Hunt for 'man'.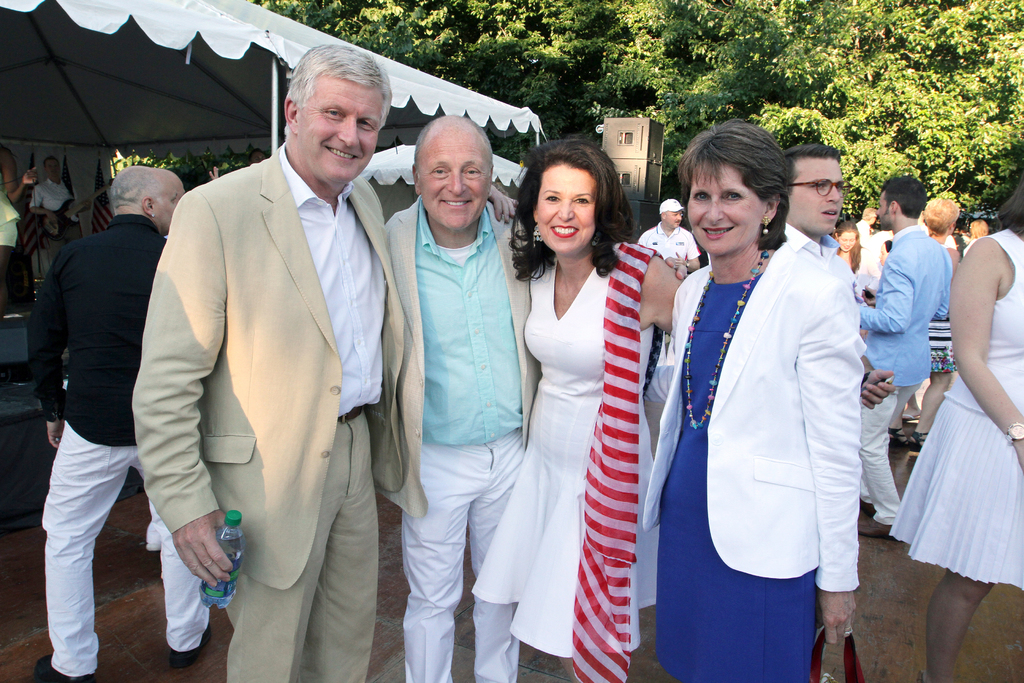
Hunted down at detection(779, 141, 897, 409).
